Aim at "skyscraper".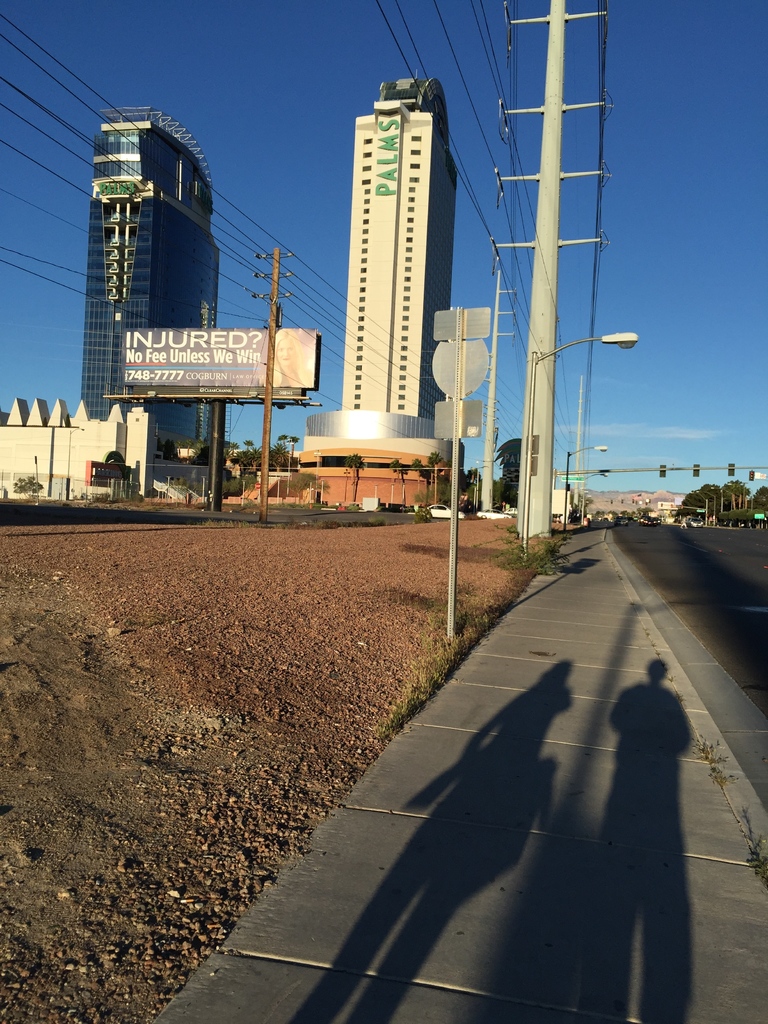
Aimed at [left=67, top=83, right=248, bottom=427].
